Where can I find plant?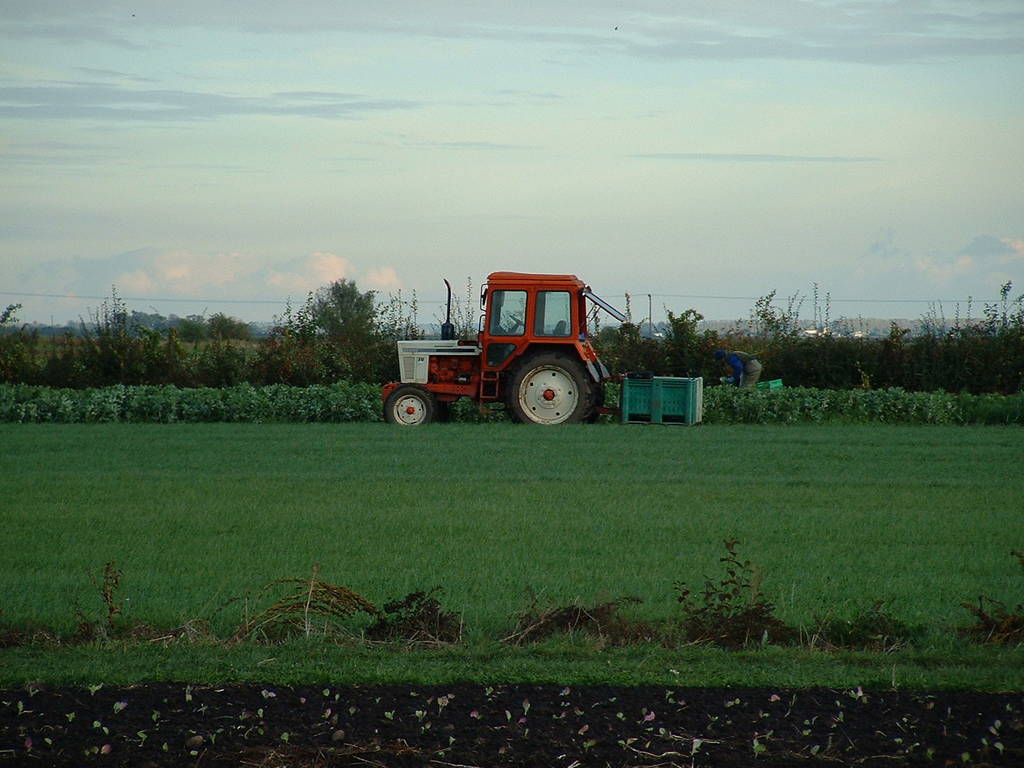
You can find it at 259,729,264,735.
